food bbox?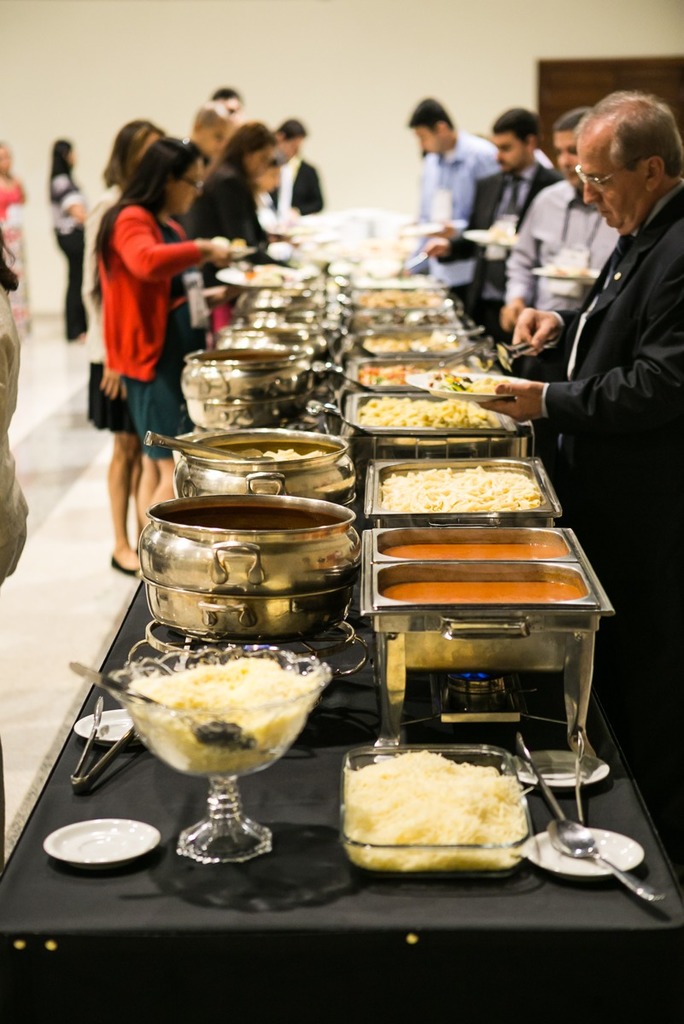
bbox=[335, 739, 548, 866]
